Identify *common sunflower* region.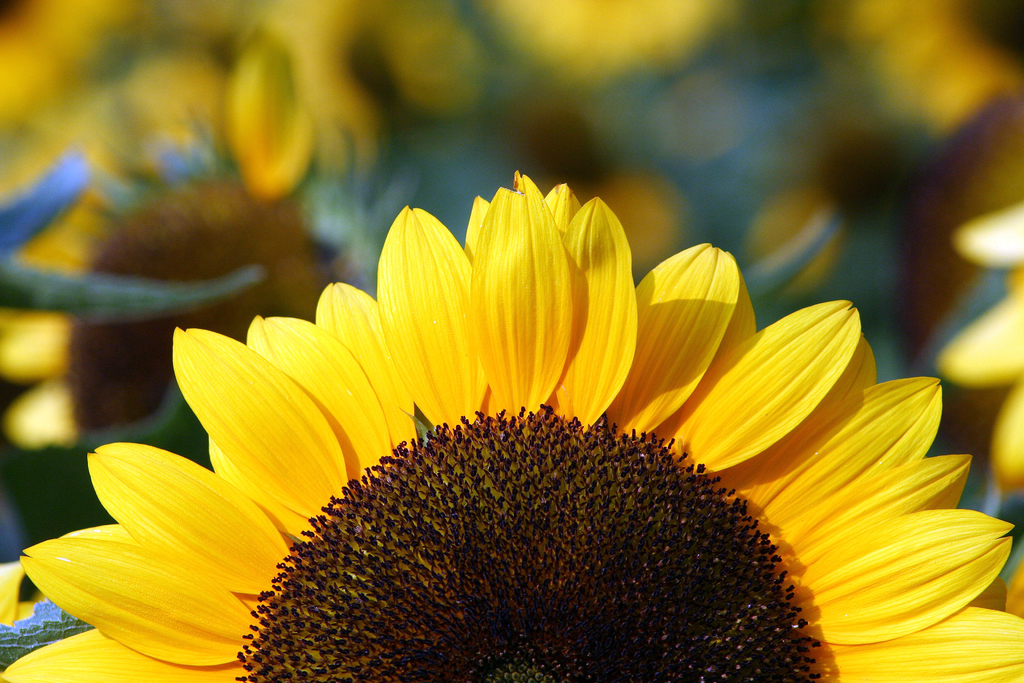
Region: region(49, 207, 980, 682).
